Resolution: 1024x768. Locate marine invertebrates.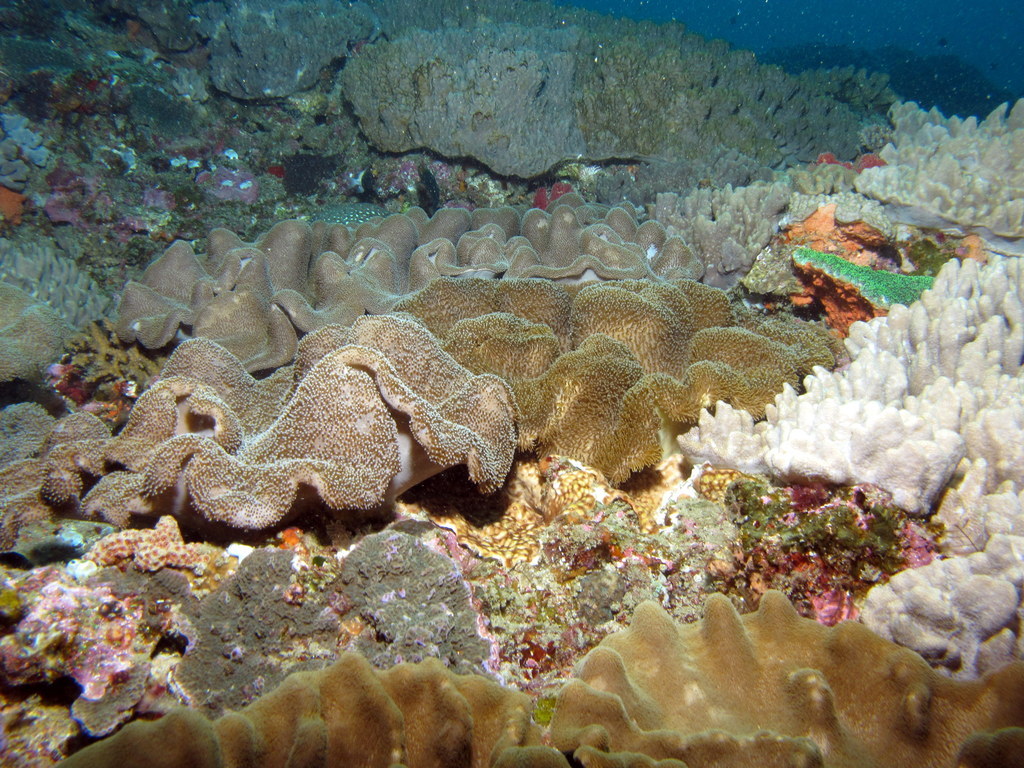
36/651/599/767.
